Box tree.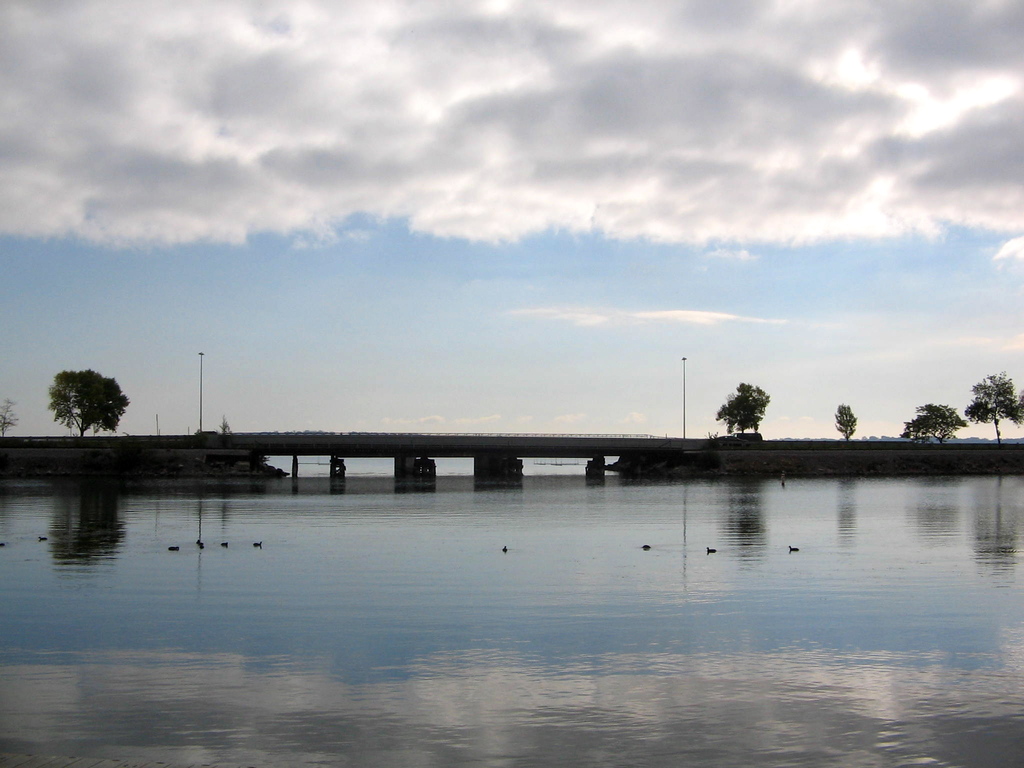
pyautogui.locateOnScreen(715, 378, 773, 434).
